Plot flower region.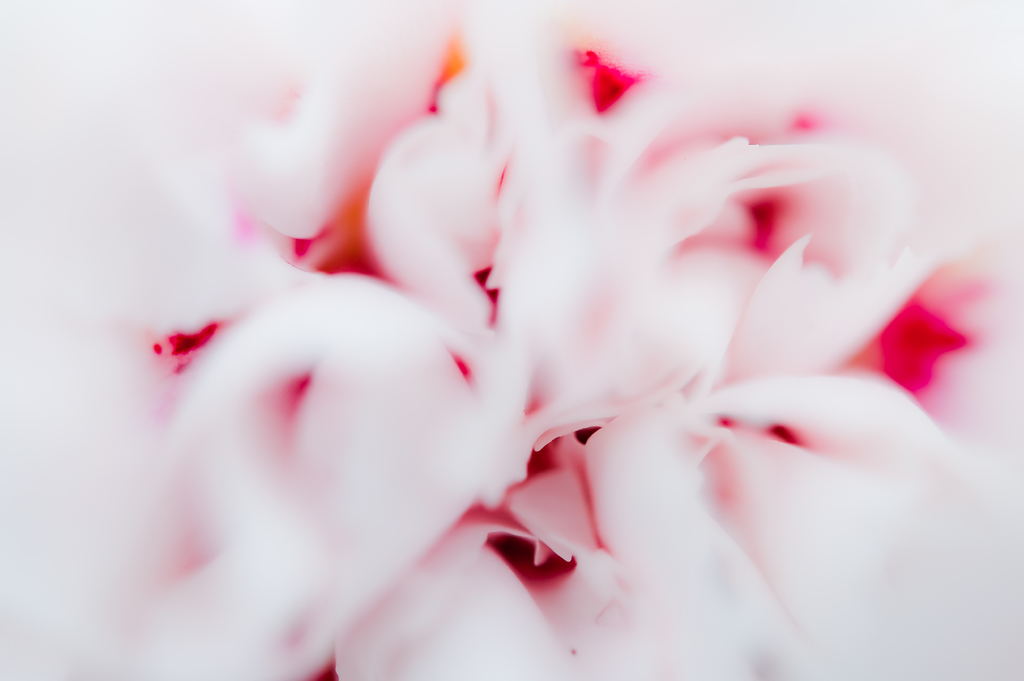
Plotted at bbox(0, 0, 1023, 680).
